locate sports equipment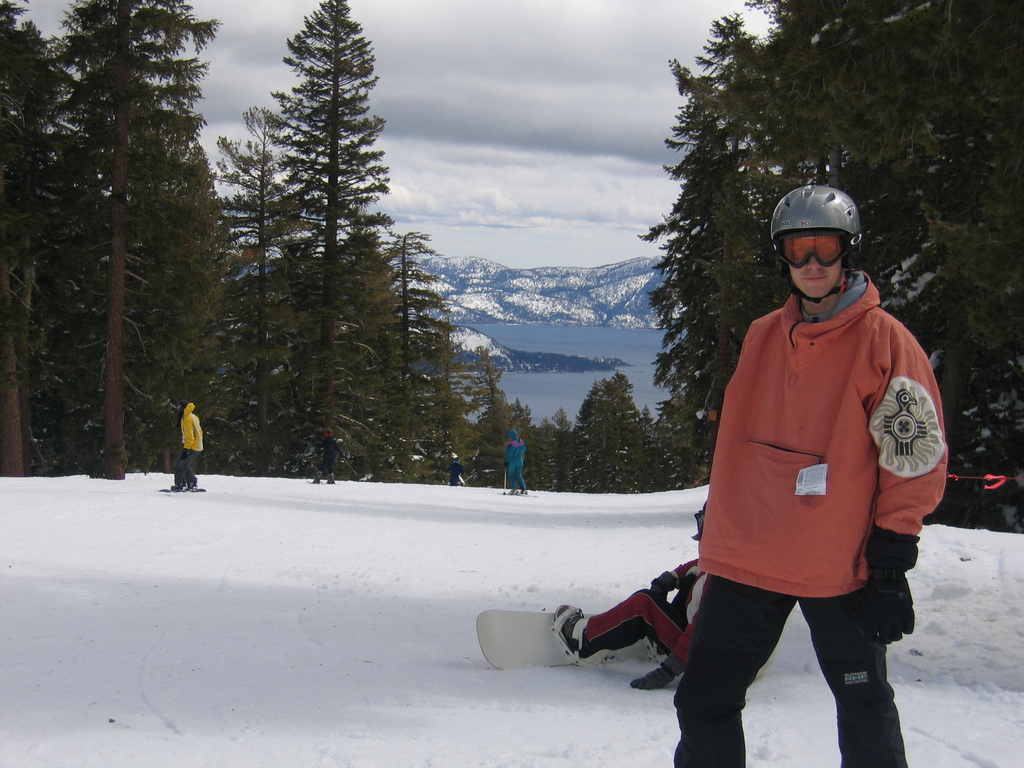
bbox=(474, 607, 655, 672)
